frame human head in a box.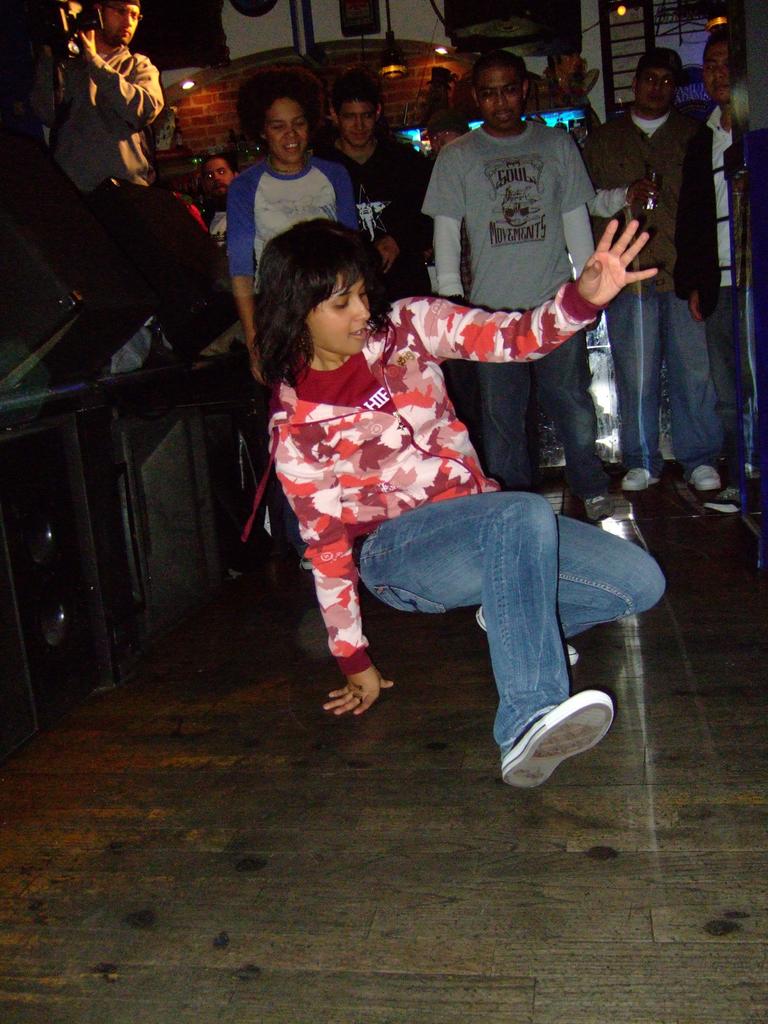
86/0/146/44.
